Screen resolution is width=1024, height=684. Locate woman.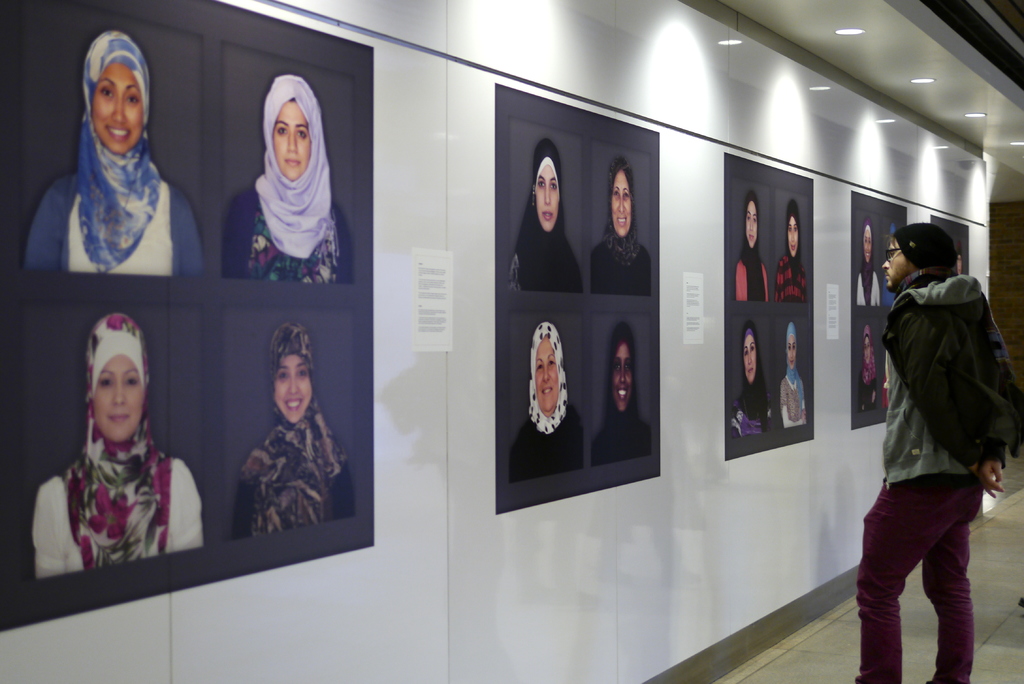
bbox=[509, 139, 584, 294].
